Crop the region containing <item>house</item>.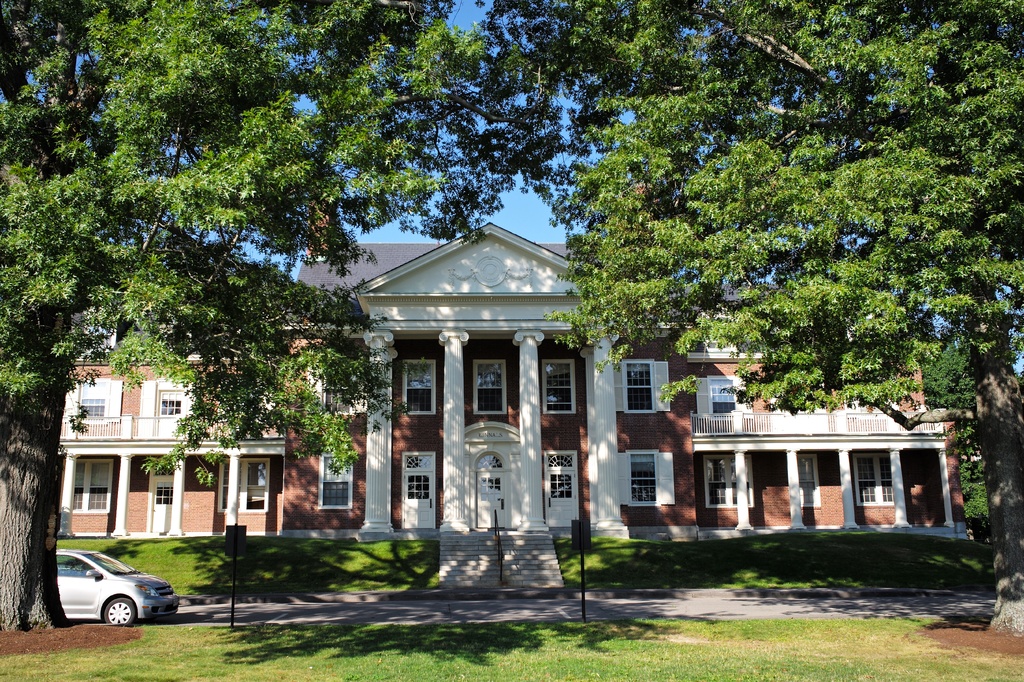
Crop region: [53, 217, 986, 550].
